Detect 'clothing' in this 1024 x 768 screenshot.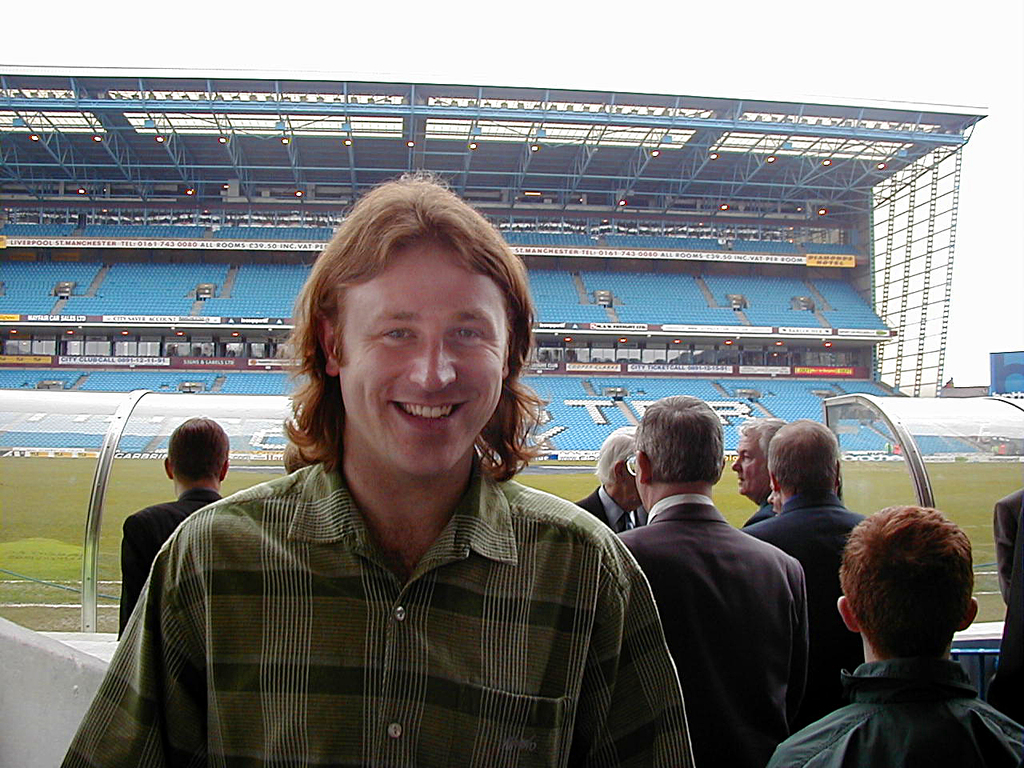
Detection: 768 656 1023 767.
